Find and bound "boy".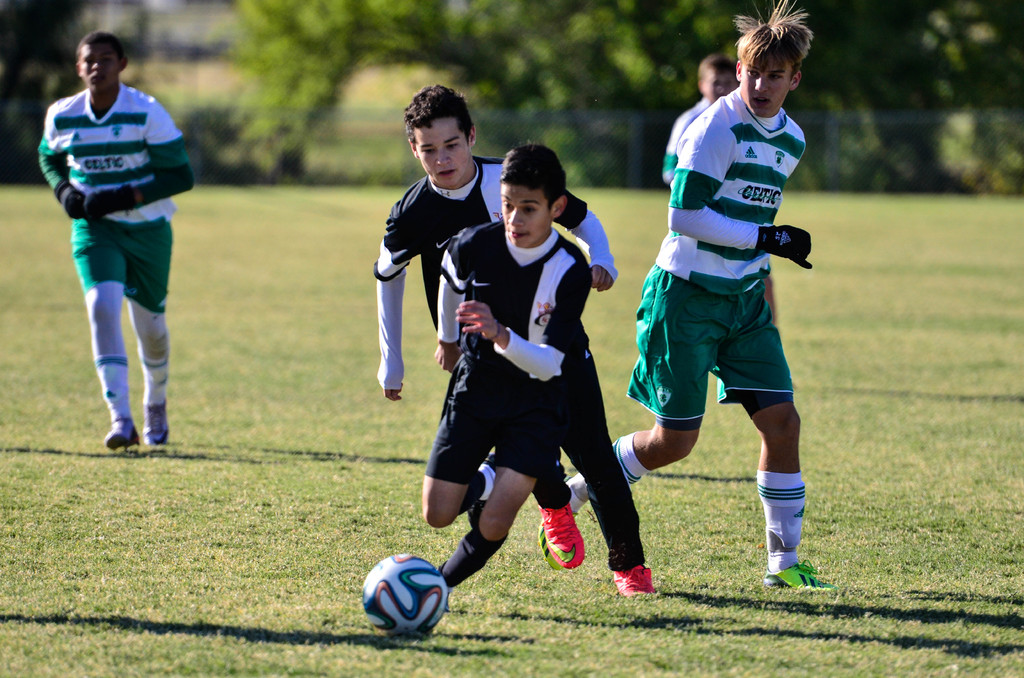
Bound: {"left": 36, "top": 29, "right": 196, "bottom": 450}.
